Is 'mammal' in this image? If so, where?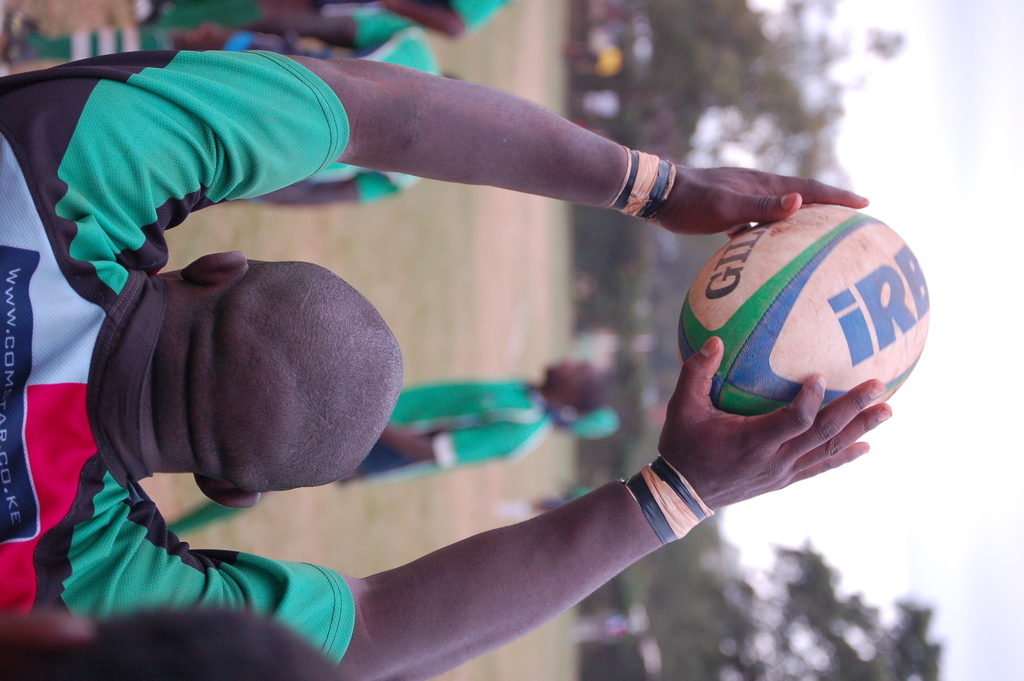
Yes, at bbox=(0, 7, 471, 215).
